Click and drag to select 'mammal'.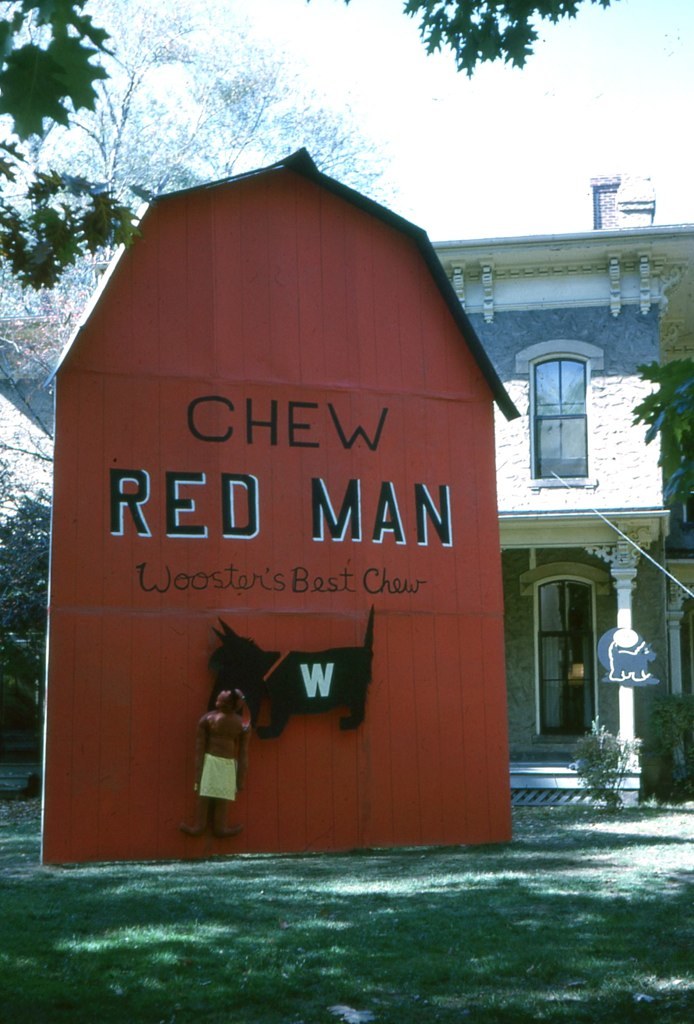
Selection: left=209, top=600, right=382, bottom=733.
